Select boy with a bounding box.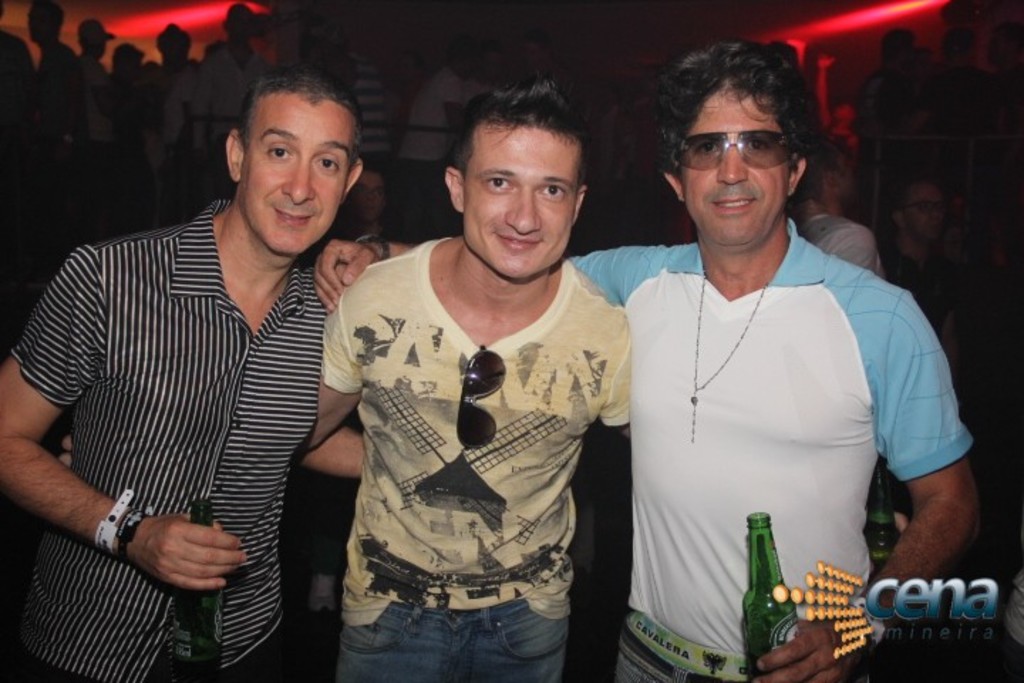
box=[188, 4, 265, 208].
